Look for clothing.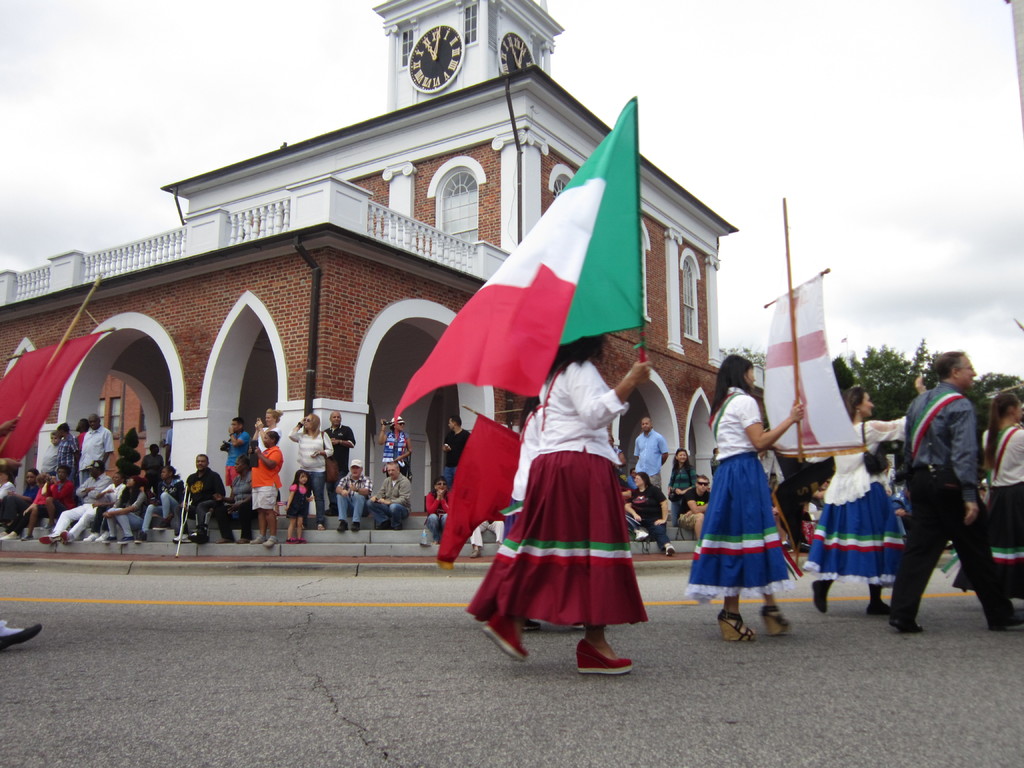
Found: box=[380, 431, 410, 480].
